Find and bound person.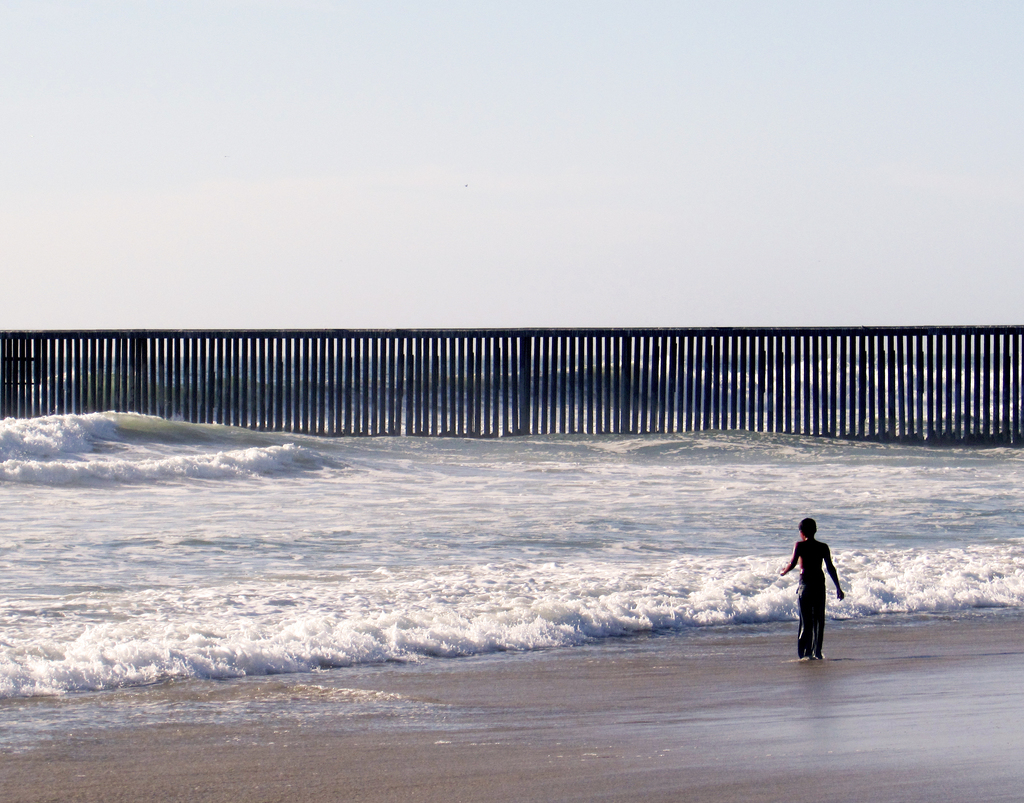
Bound: x1=782, y1=518, x2=848, y2=669.
